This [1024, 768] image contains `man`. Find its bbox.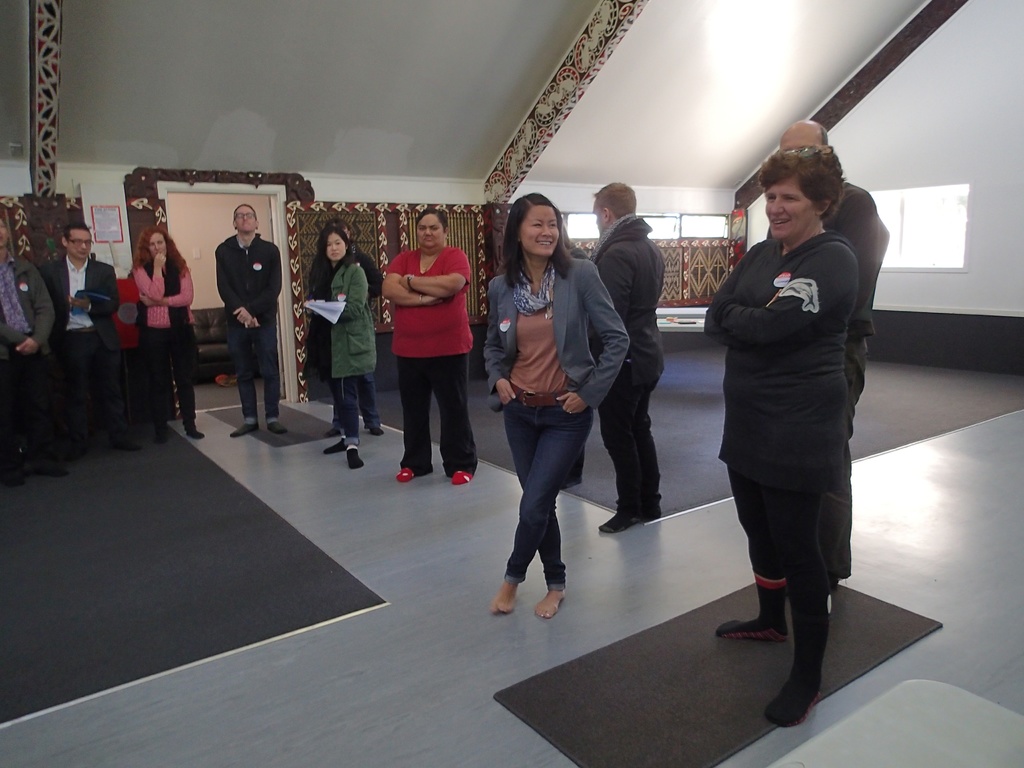
bbox(764, 121, 890, 593).
